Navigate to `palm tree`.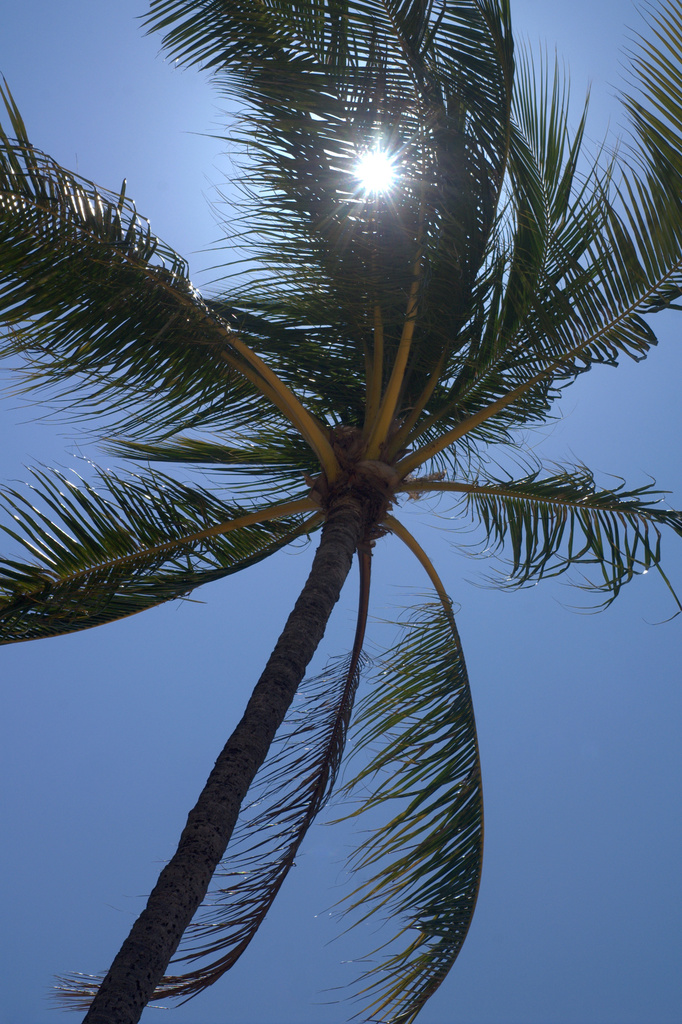
Navigation target: locate(79, 10, 635, 1023).
